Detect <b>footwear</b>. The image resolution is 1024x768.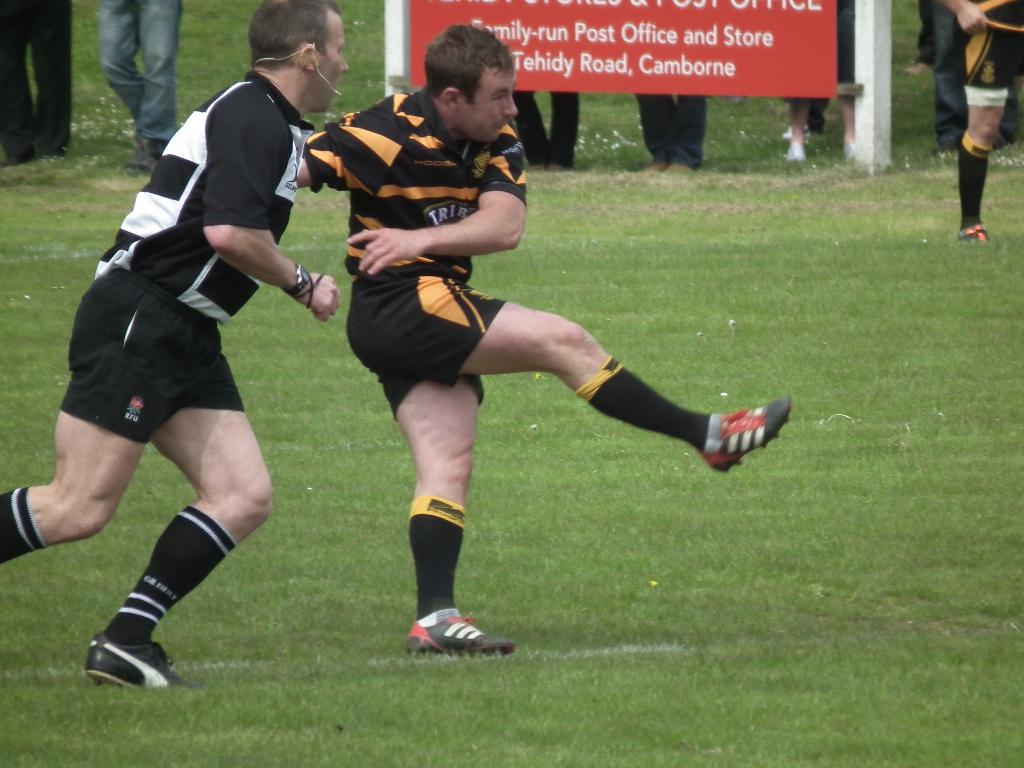
locate(784, 143, 810, 166).
